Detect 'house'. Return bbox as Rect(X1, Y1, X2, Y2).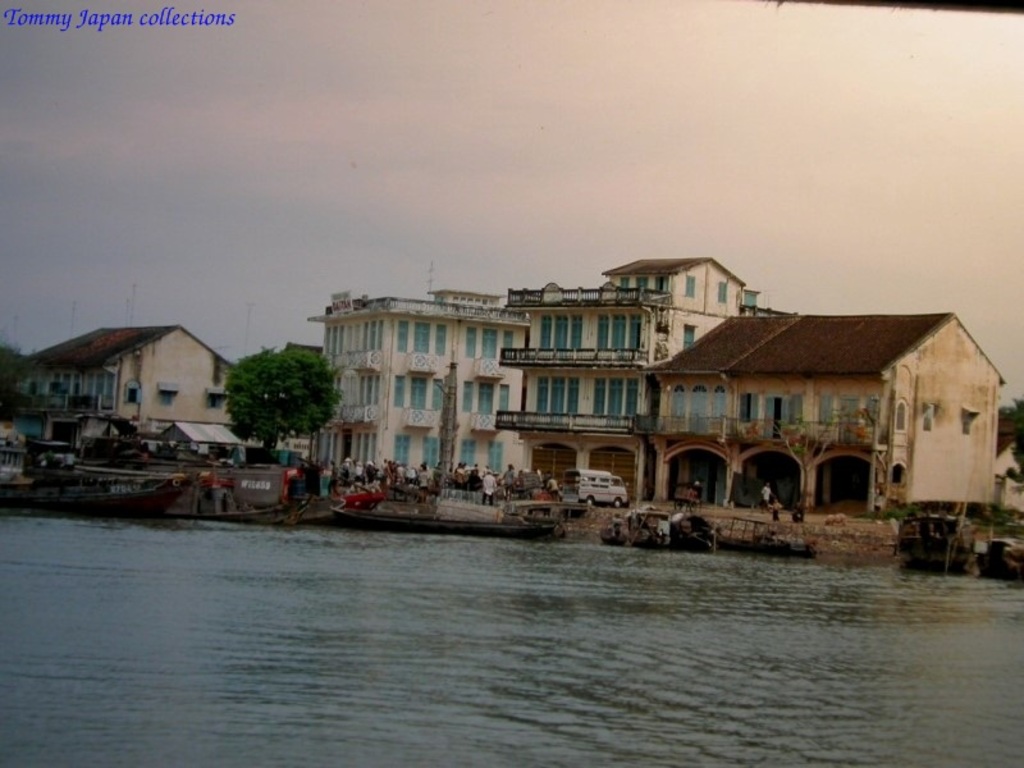
Rect(27, 315, 234, 433).
